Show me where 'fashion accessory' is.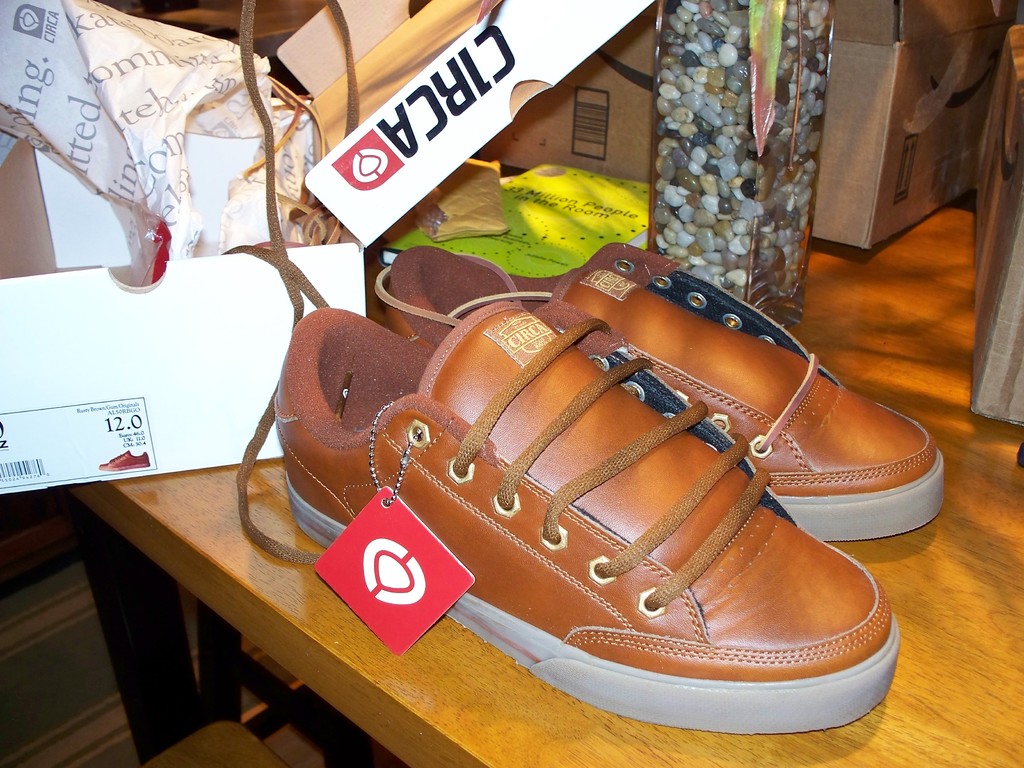
'fashion accessory' is at 235,302,904,735.
